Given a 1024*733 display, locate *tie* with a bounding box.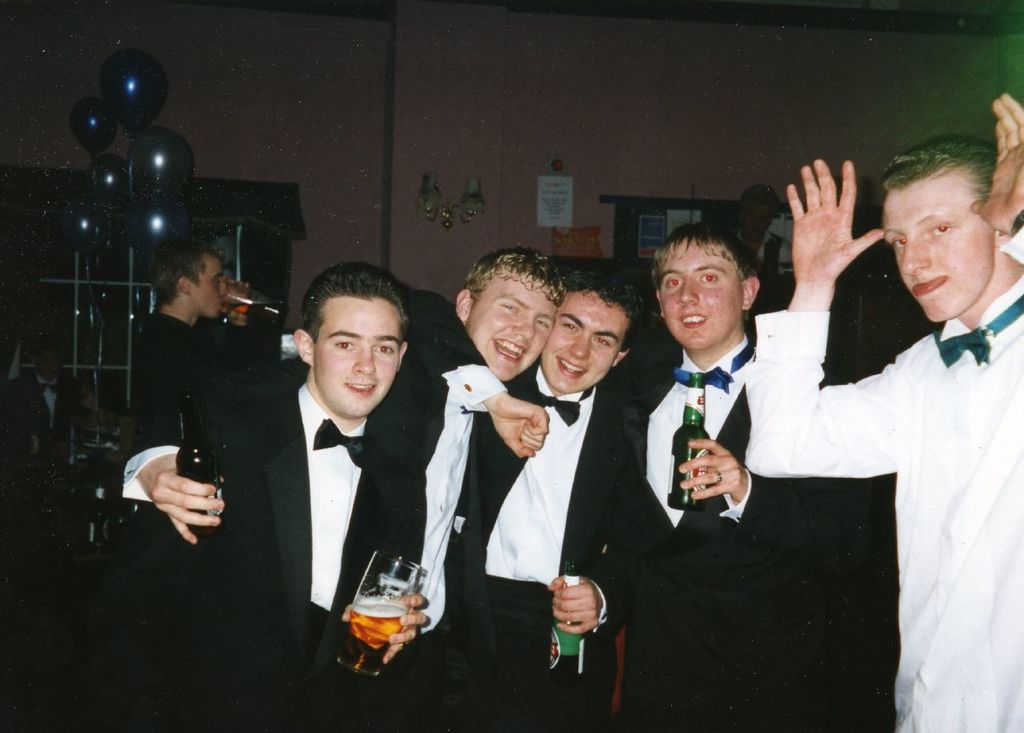
Located: BBox(310, 414, 367, 475).
